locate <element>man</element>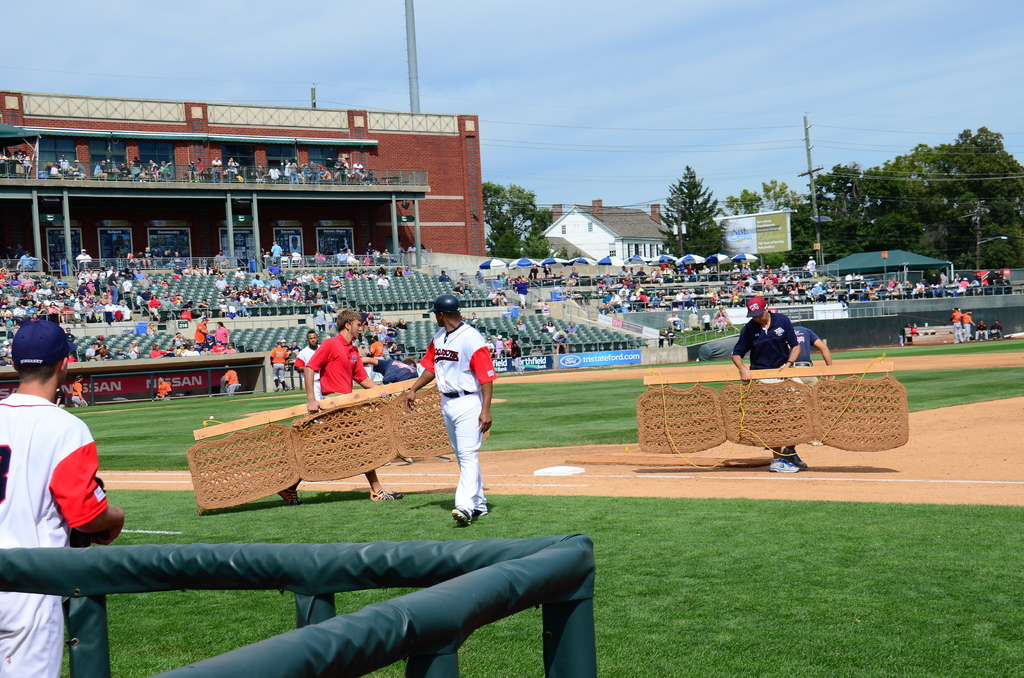
(266, 341, 287, 388)
